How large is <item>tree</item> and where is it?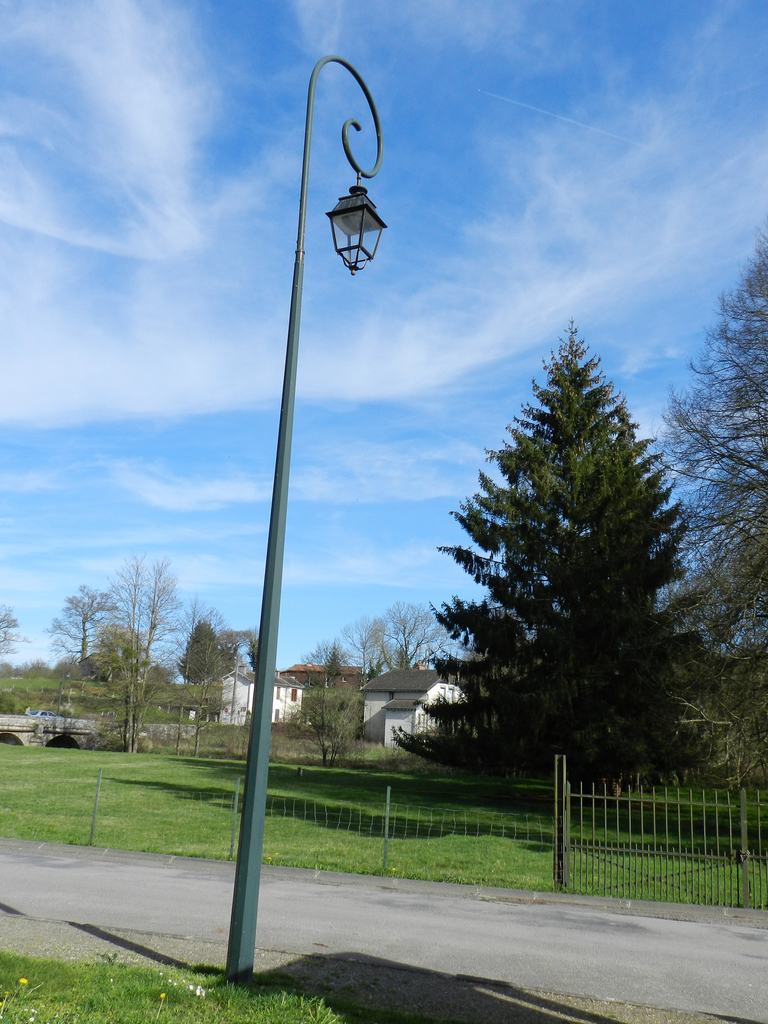
Bounding box: 338,620,388,691.
